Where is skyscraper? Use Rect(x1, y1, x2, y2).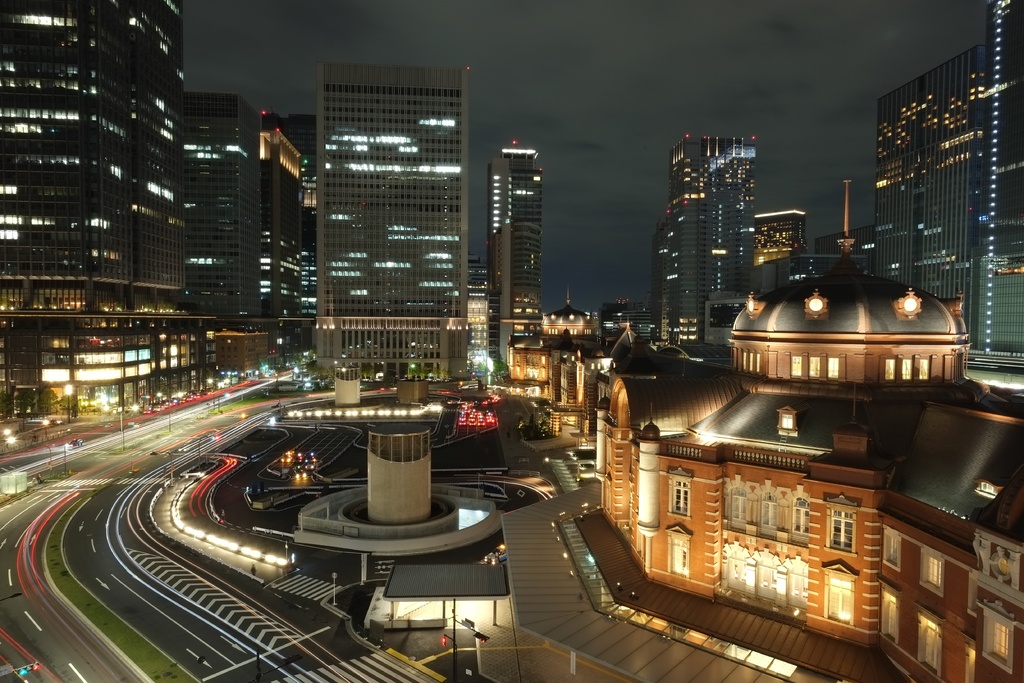
Rect(500, 137, 545, 362).
